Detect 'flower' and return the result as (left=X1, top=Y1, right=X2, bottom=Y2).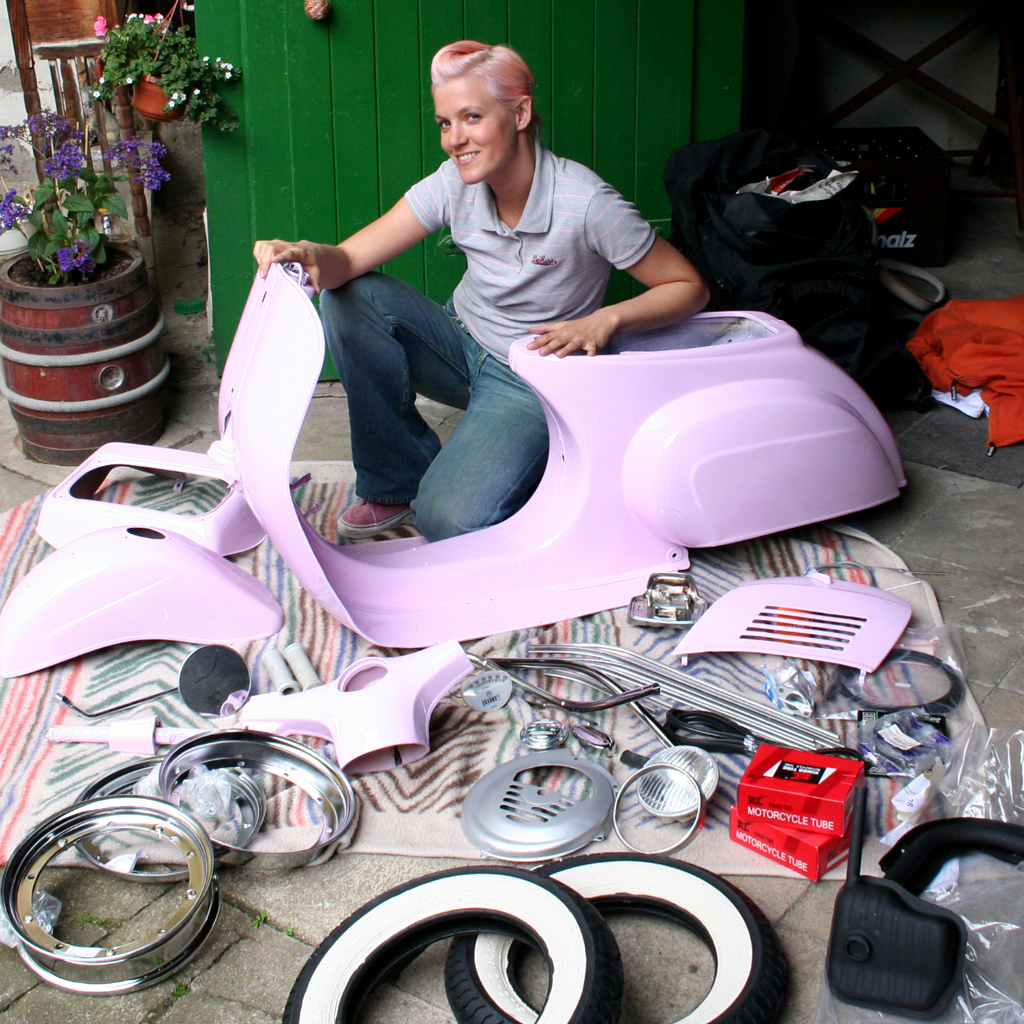
(left=93, top=89, right=99, bottom=95).
